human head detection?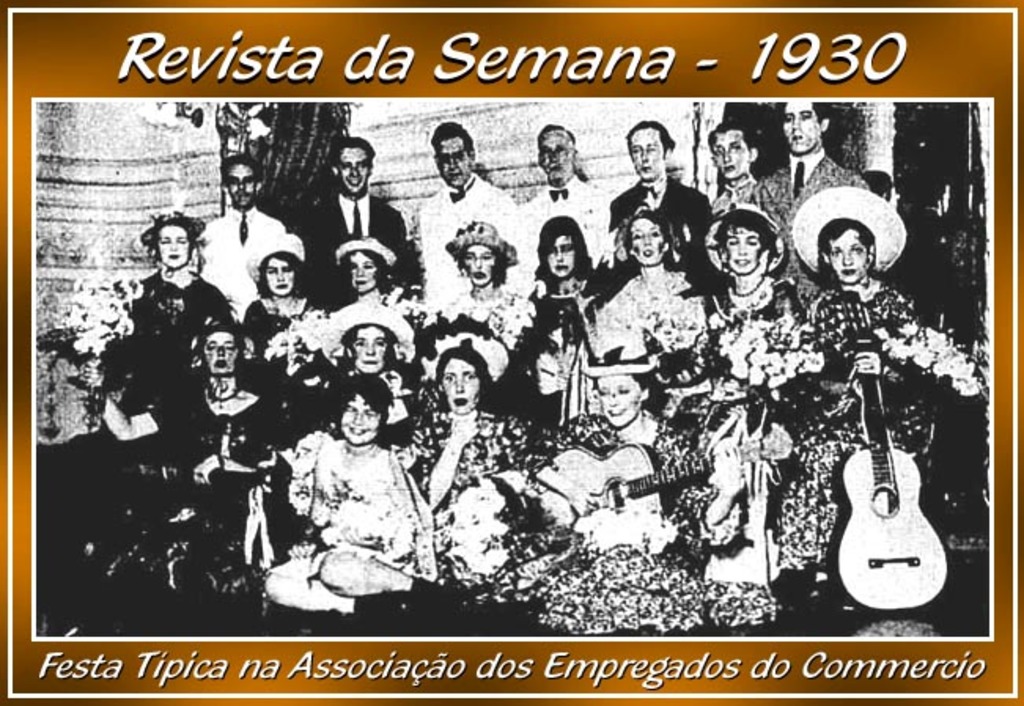
locate(456, 222, 506, 286)
